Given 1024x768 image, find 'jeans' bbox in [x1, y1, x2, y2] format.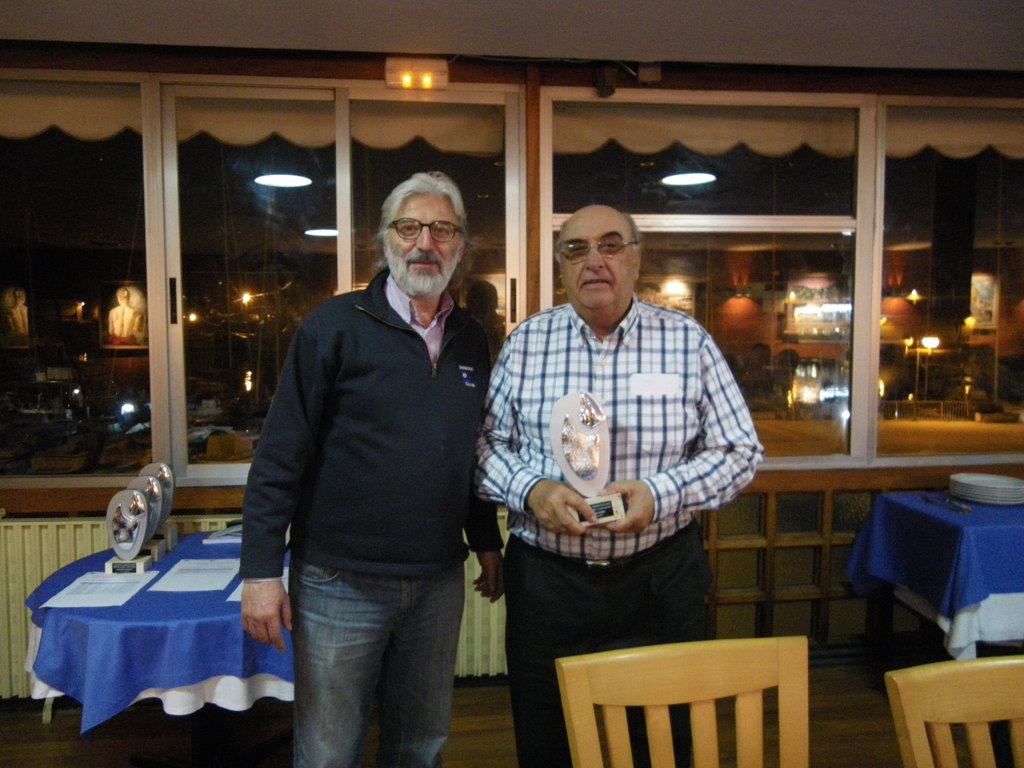
[252, 536, 471, 762].
